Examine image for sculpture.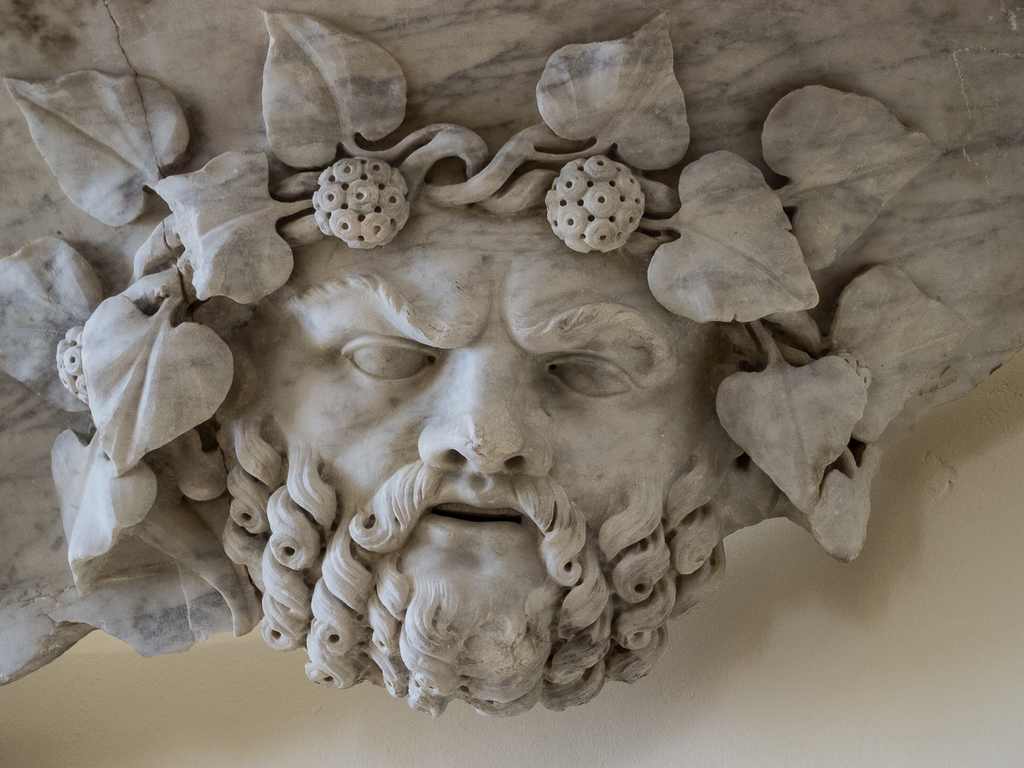
Examination result: 0/0/1023/720.
